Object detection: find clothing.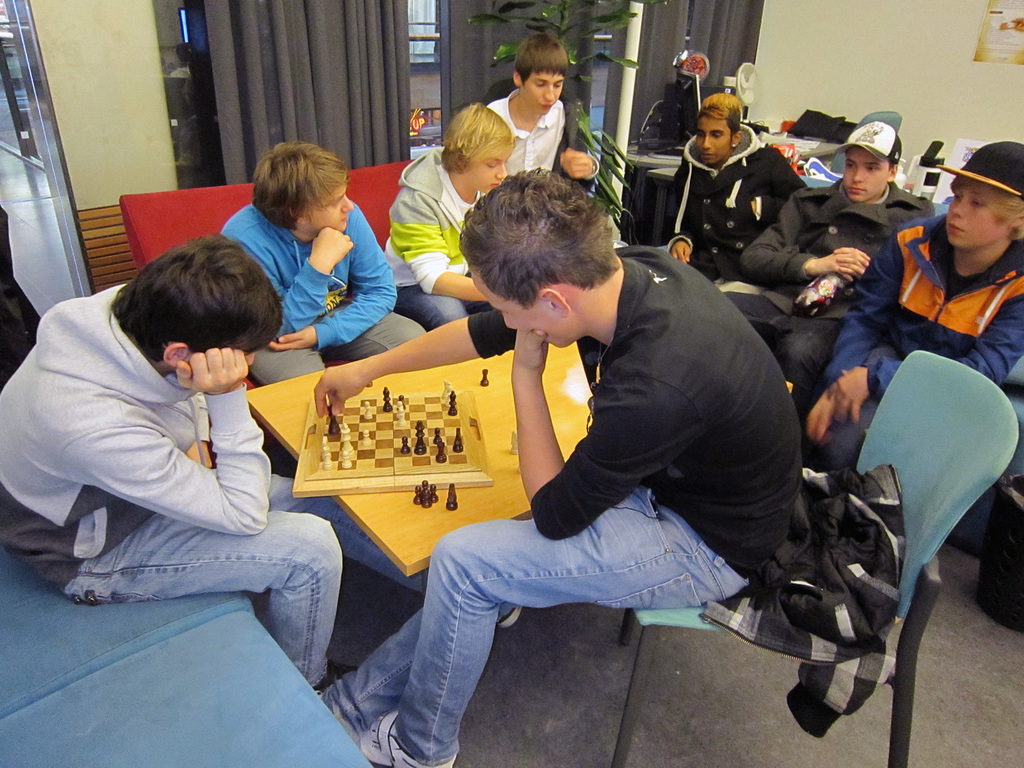
<box>739,181,935,395</box>.
